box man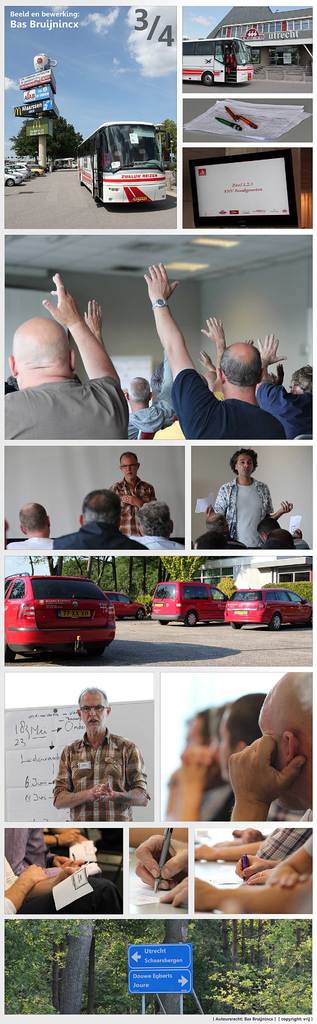
(132,831,193,908)
